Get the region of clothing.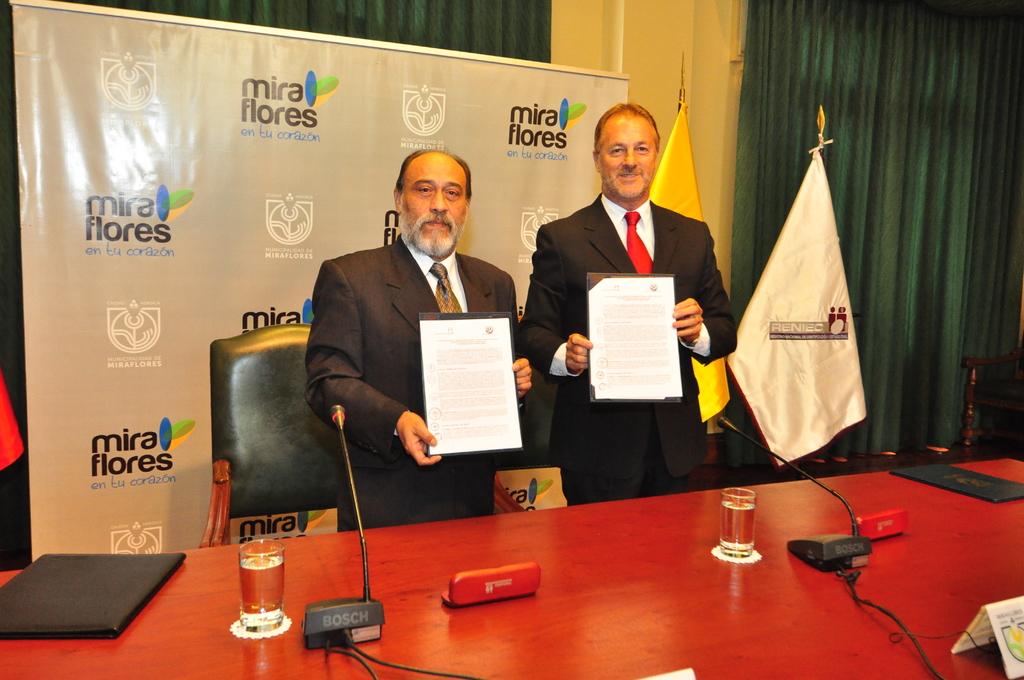
305/231/526/526.
